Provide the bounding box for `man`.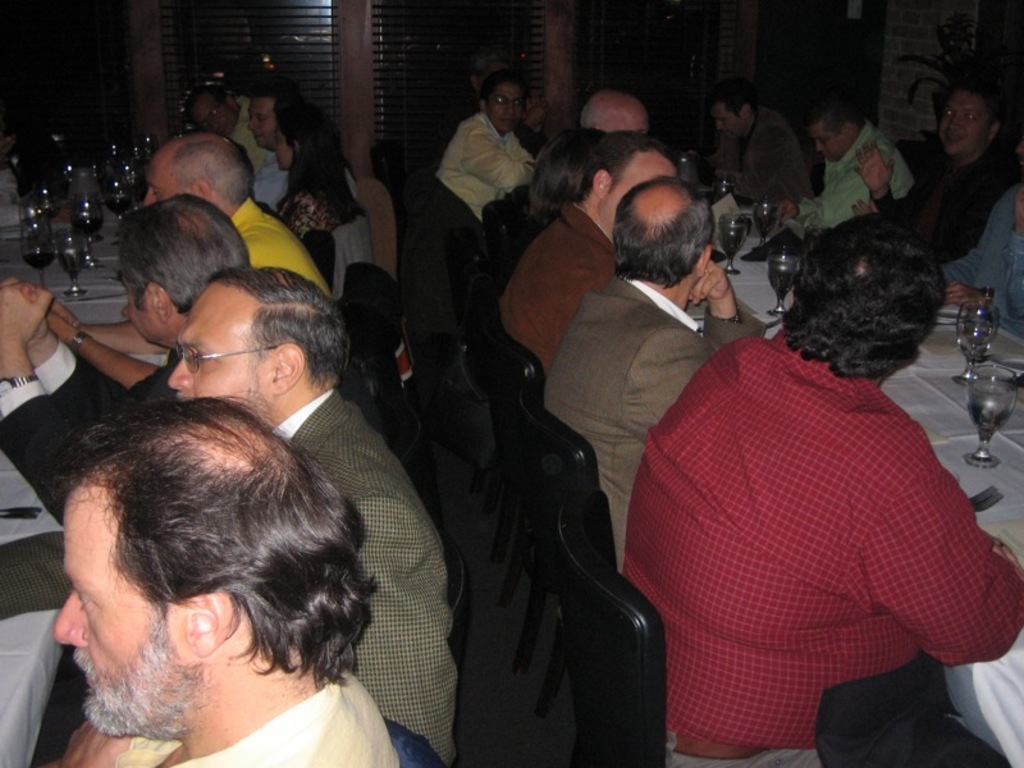
box(47, 132, 332, 384).
